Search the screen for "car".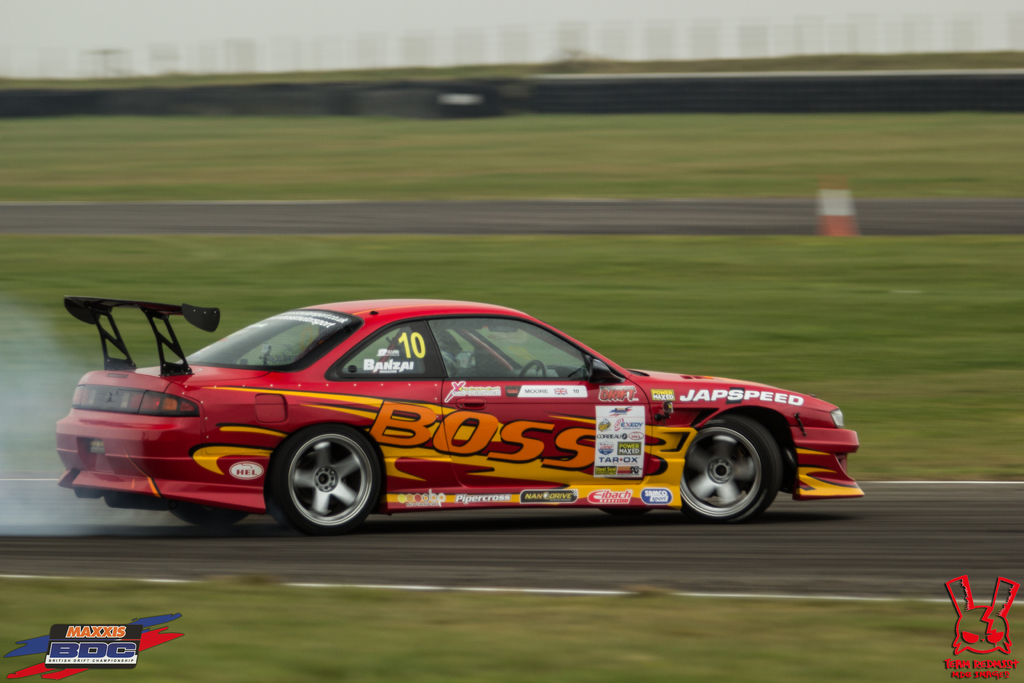
Found at [left=51, top=290, right=870, bottom=541].
